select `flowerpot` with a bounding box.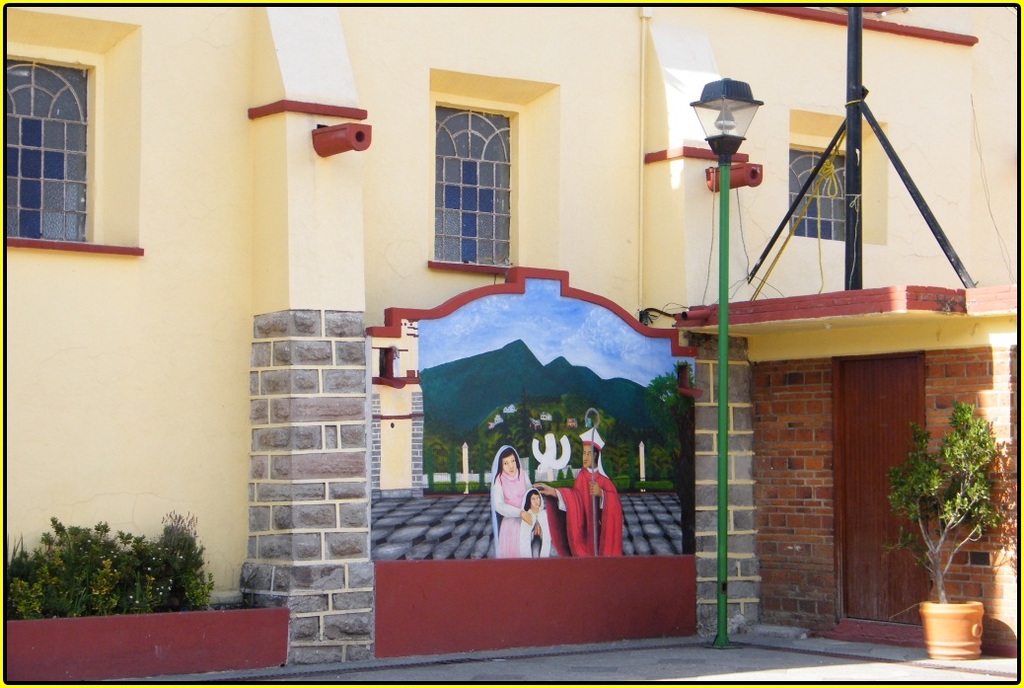
(916, 578, 999, 662).
